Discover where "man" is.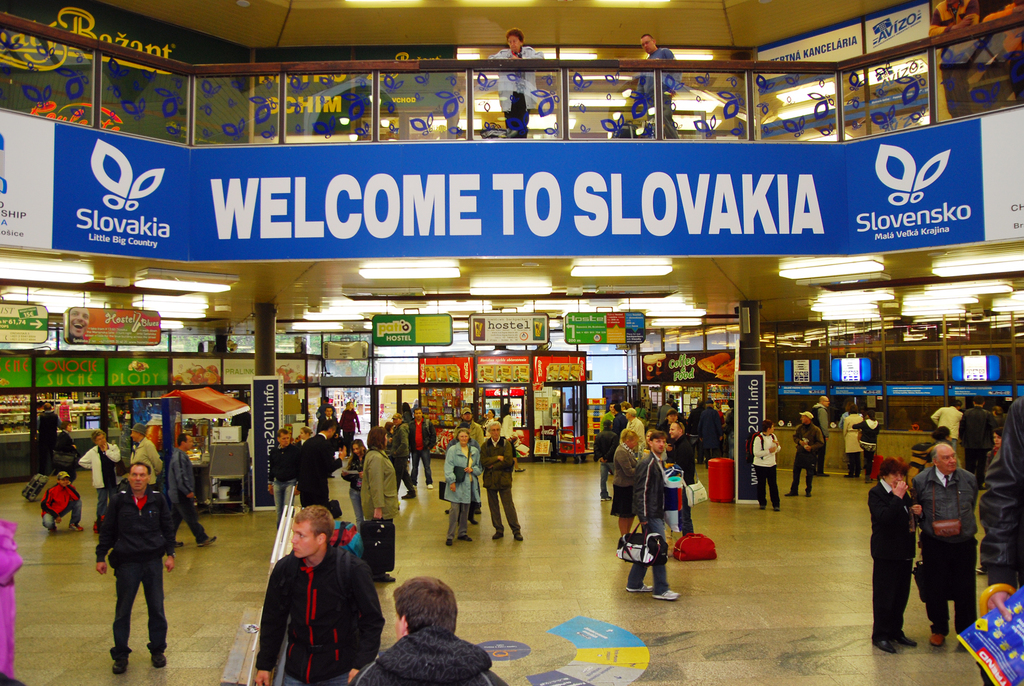
Discovered at region(664, 419, 697, 535).
